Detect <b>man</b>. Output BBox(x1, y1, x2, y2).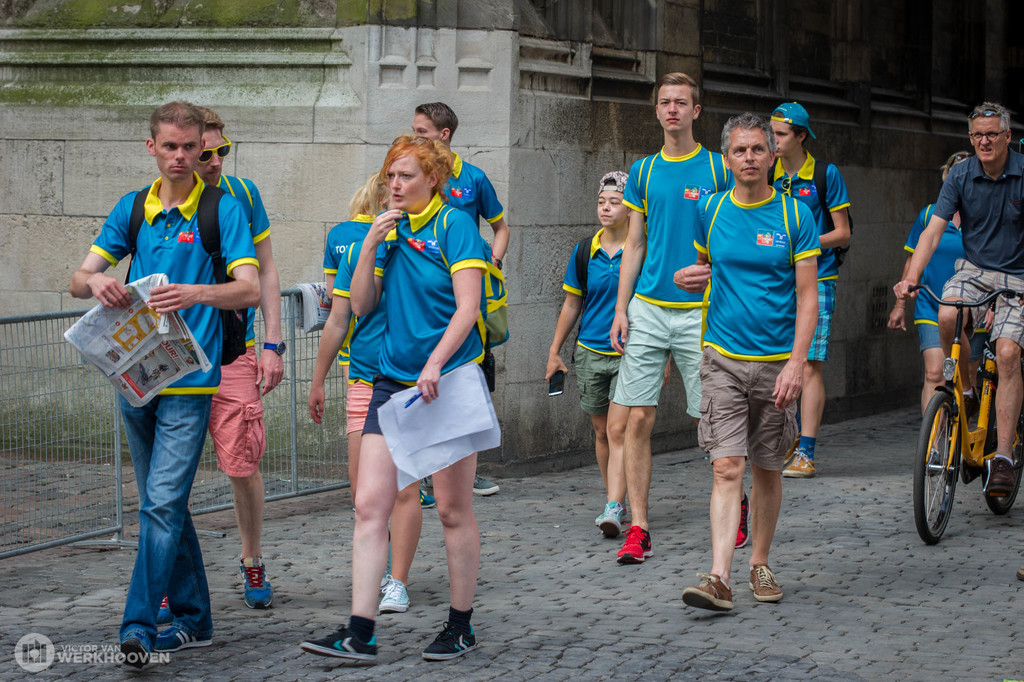
BBox(159, 108, 289, 620).
